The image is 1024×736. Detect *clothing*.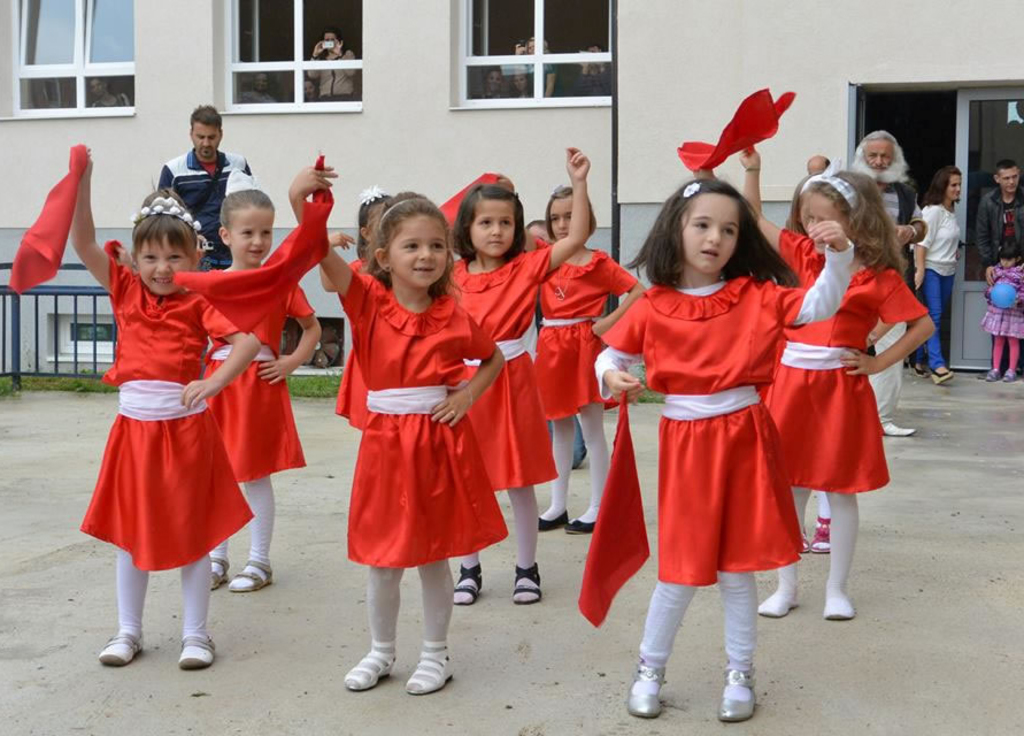
Detection: {"left": 914, "top": 201, "right": 962, "bottom": 276}.
